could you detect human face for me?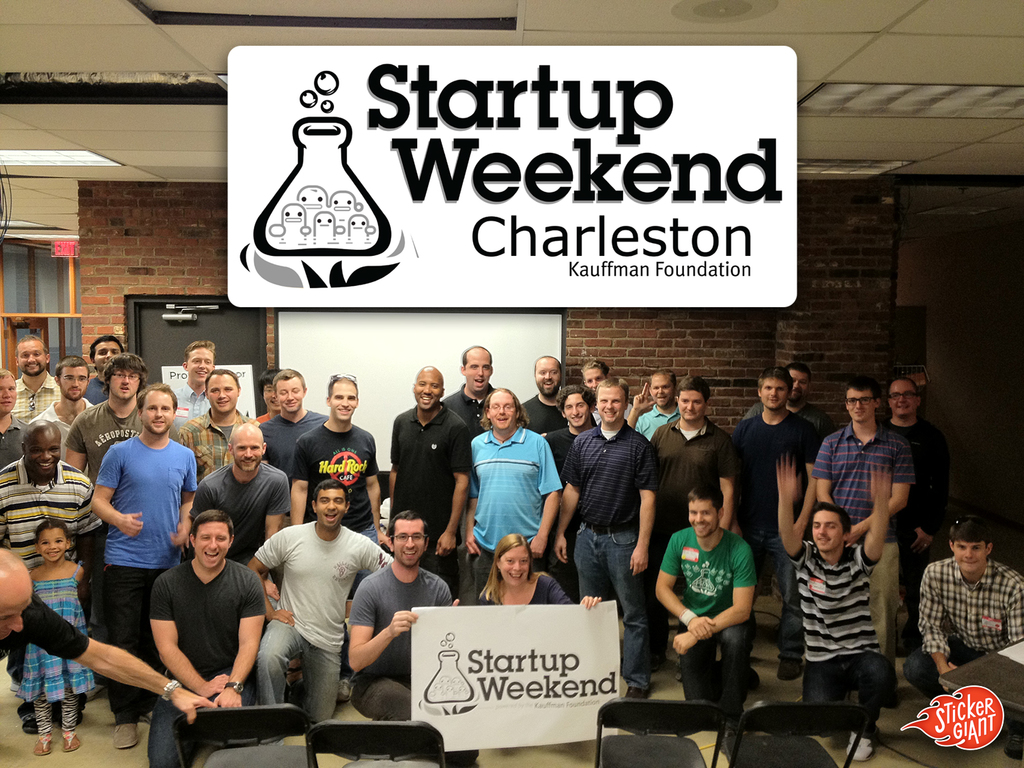
Detection result: x1=791, y1=362, x2=814, y2=399.
